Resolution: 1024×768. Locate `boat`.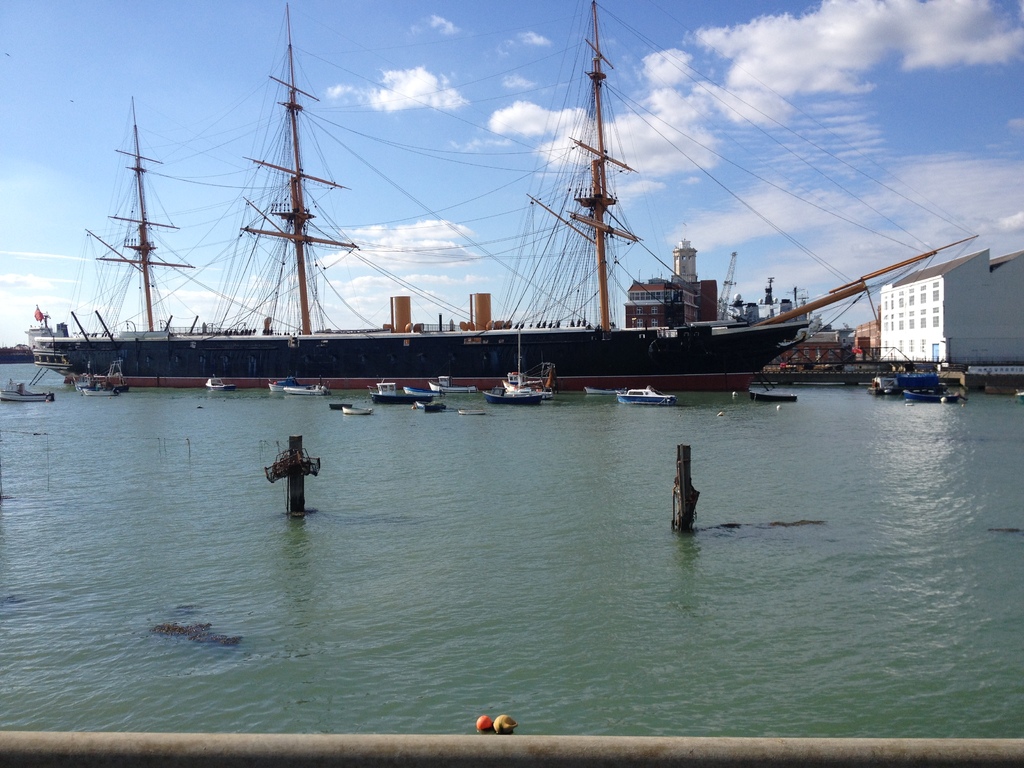
select_region(329, 400, 349, 410).
